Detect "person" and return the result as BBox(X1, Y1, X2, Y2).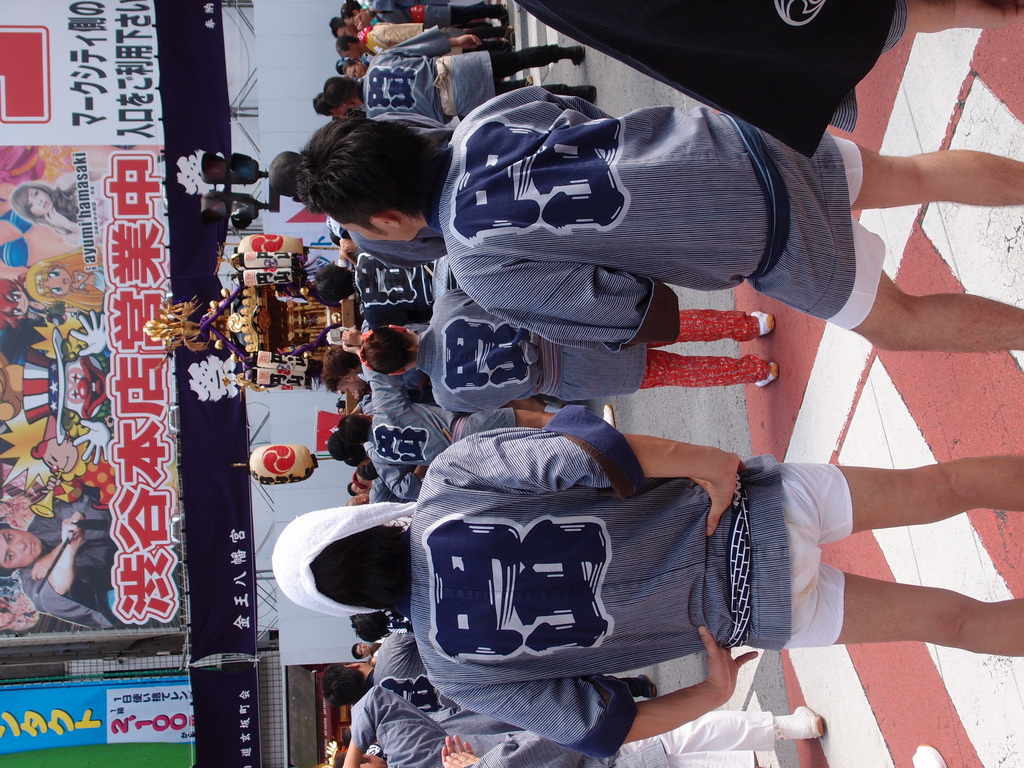
BBox(271, 399, 1023, 759).
